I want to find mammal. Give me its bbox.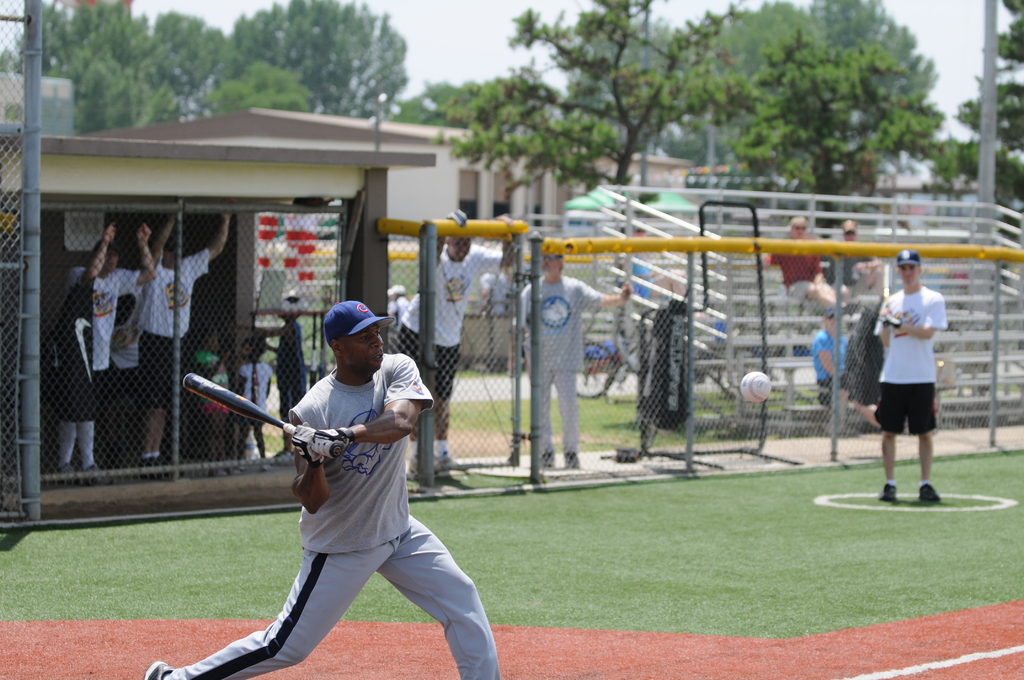
x1=399, y1=209, x2=513, y2=482.
